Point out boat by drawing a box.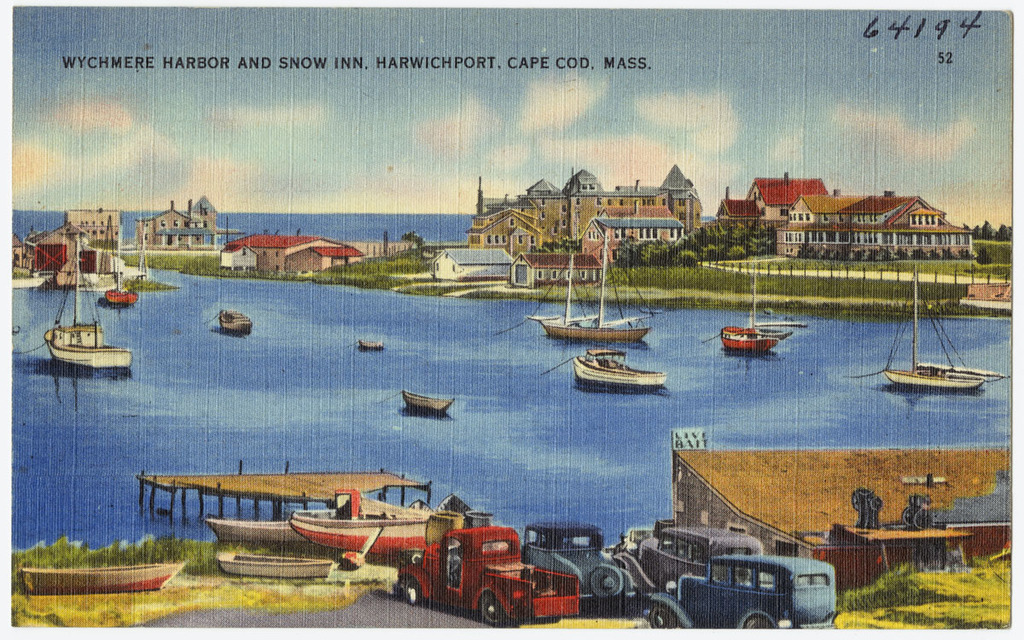
x1=96 y1=218 x2=143 y2=308.
